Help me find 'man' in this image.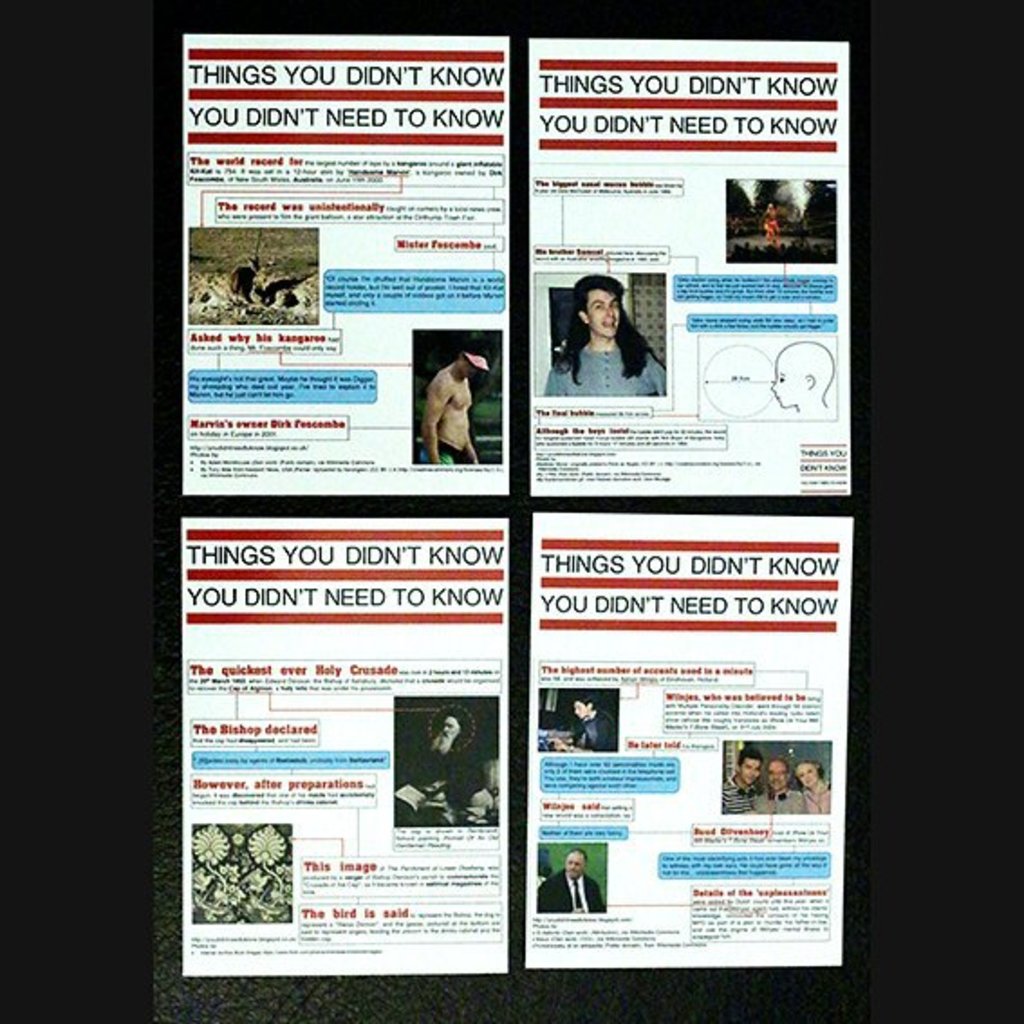
Found it: 410/330/502/473.
